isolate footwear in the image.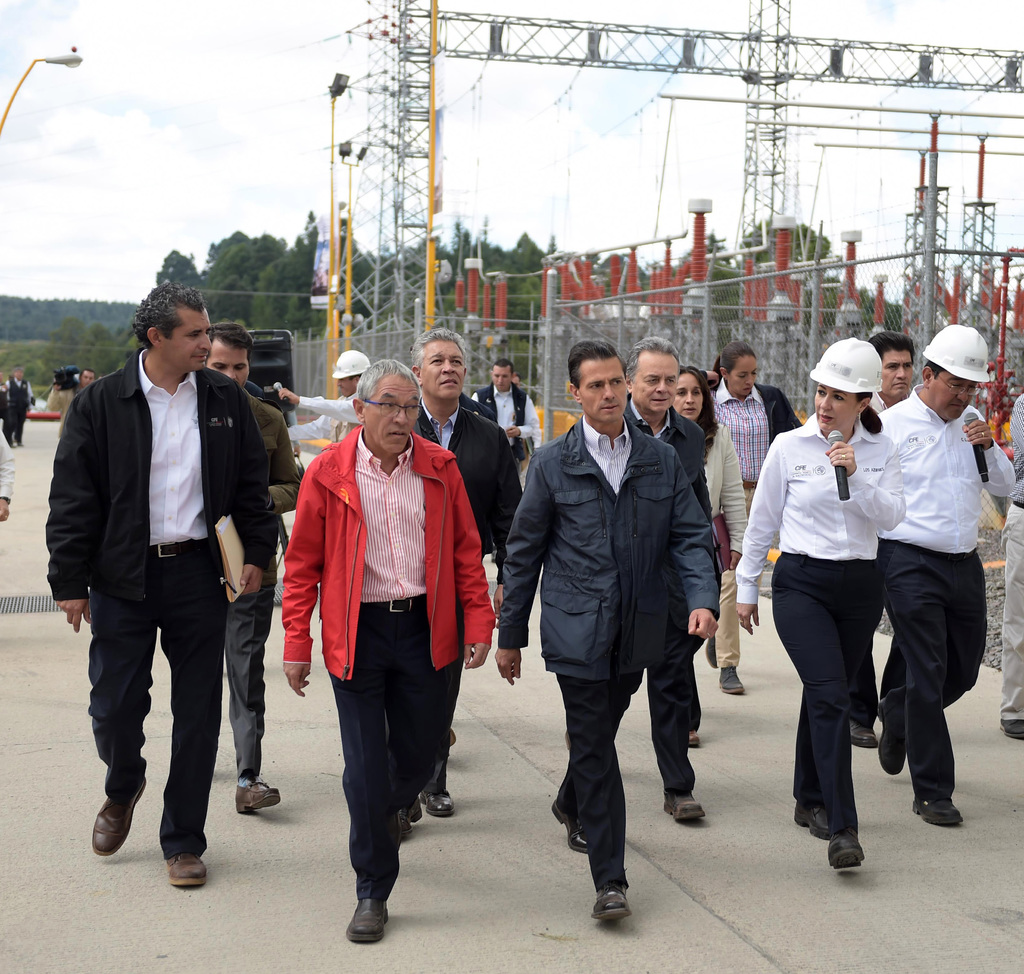
Isolated region: bbox=(687, 728, 702, 750).
